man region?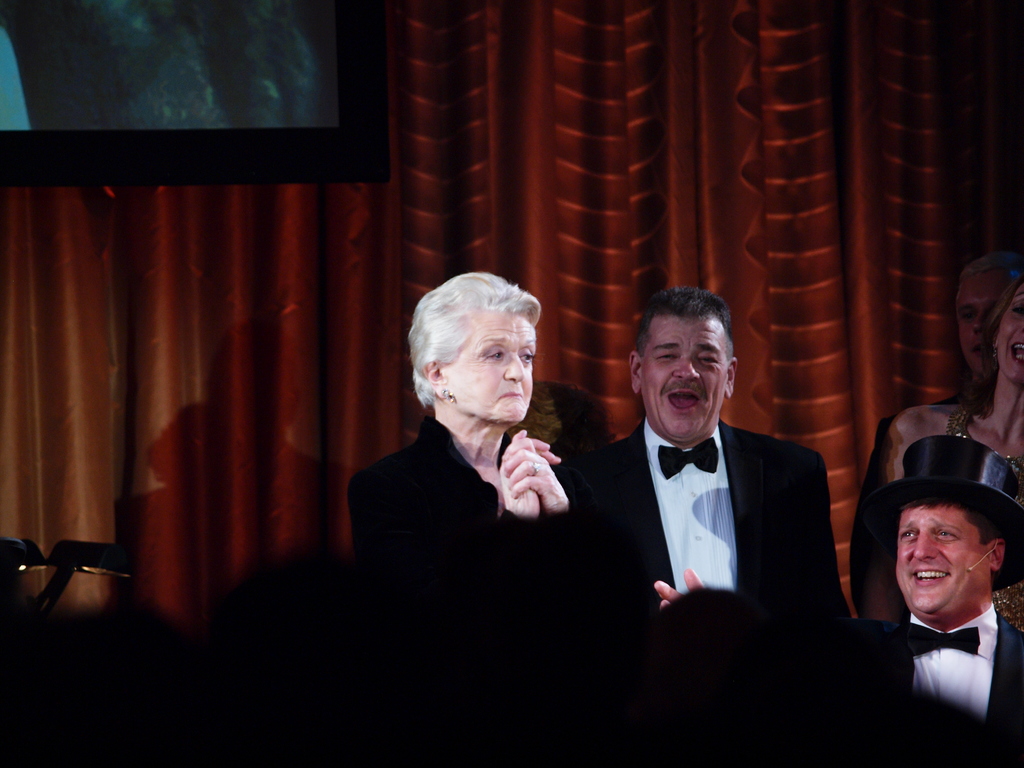
pyautogui.locateOnScreen(848, 254, 1021, 549)
